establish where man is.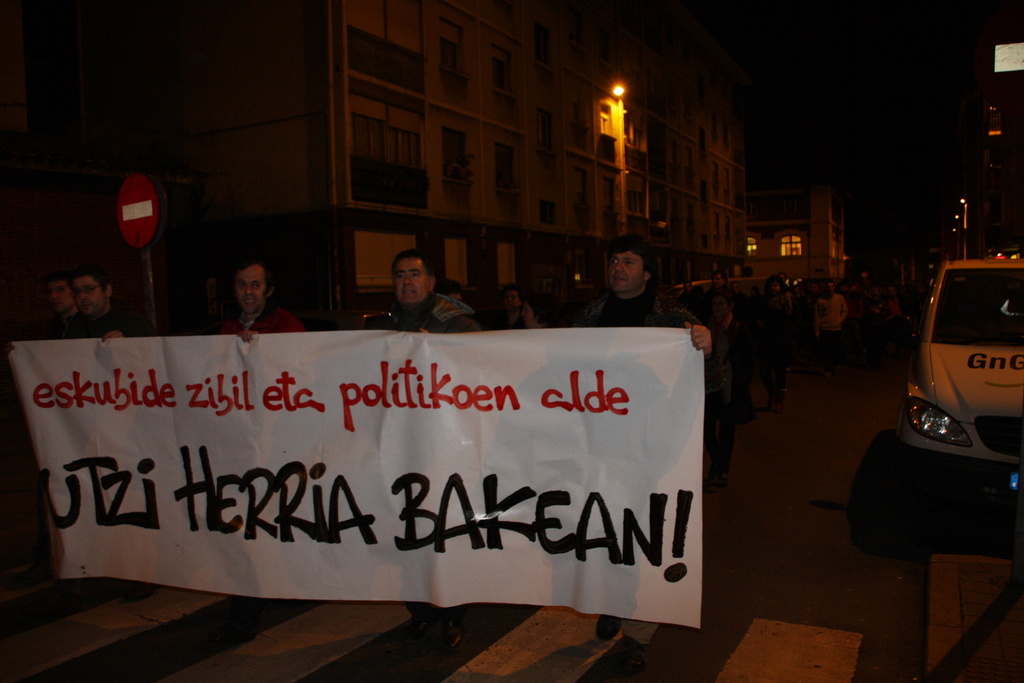
Established at 501, 287, 529, 331.
